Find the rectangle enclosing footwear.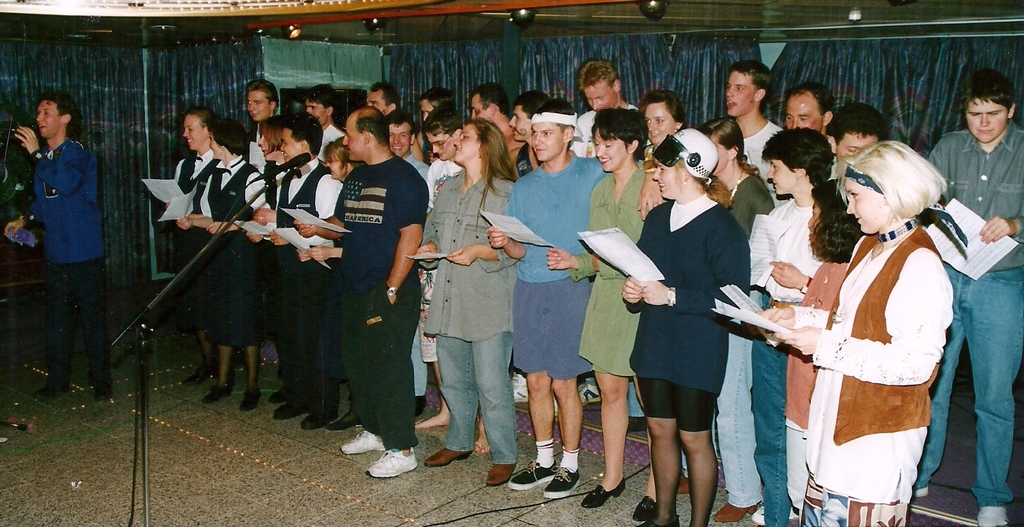
751:502:785:524.
